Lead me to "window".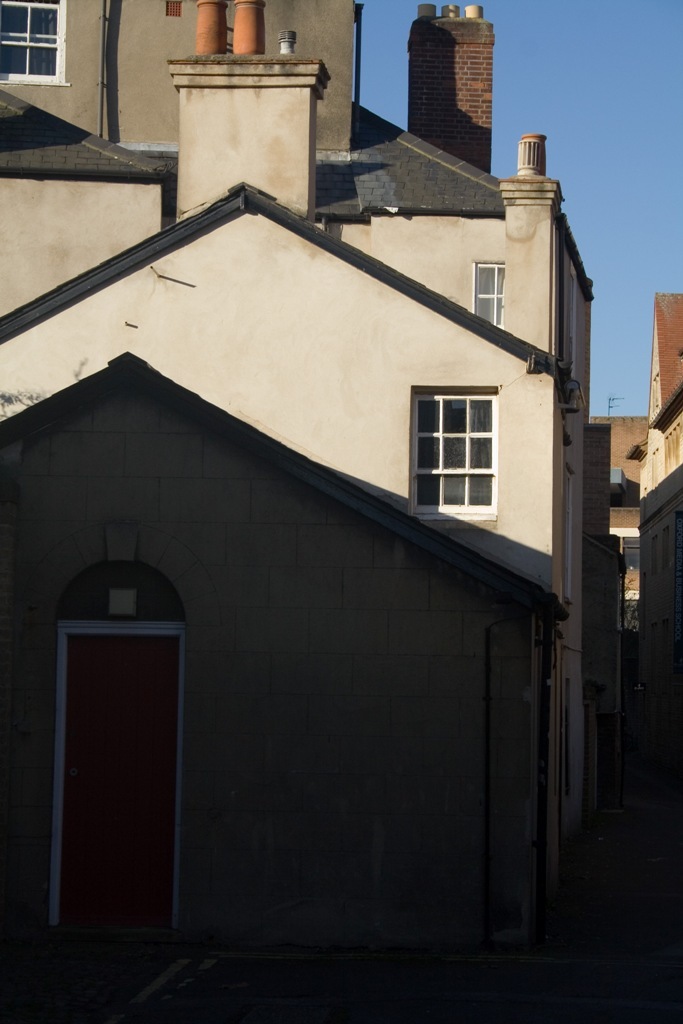
Lead to rect(475, 262, 502, 328).
